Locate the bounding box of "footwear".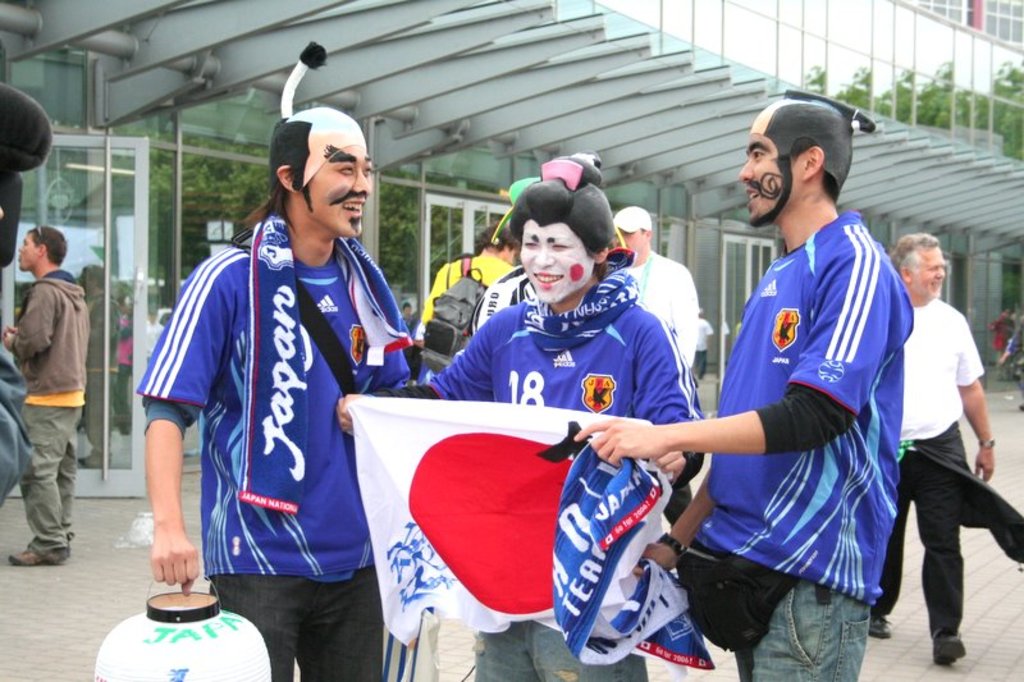
Bounding box: x1=8, y1=545, x2=61, y2=567.
